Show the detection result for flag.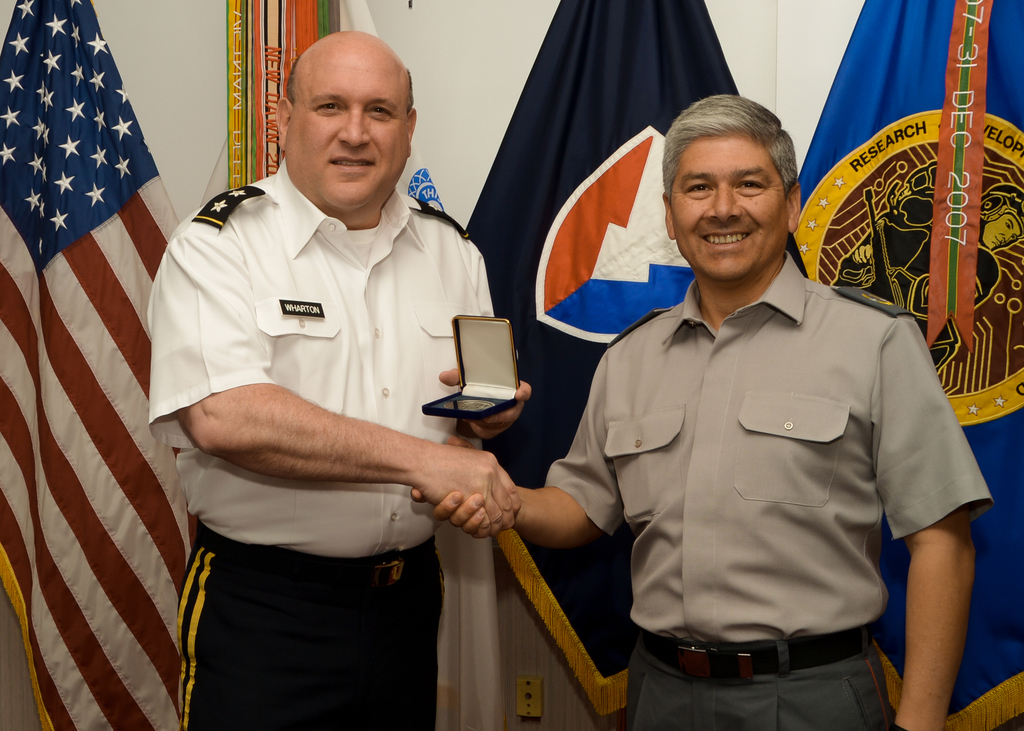
BBox(442, 0, 811, 724).
